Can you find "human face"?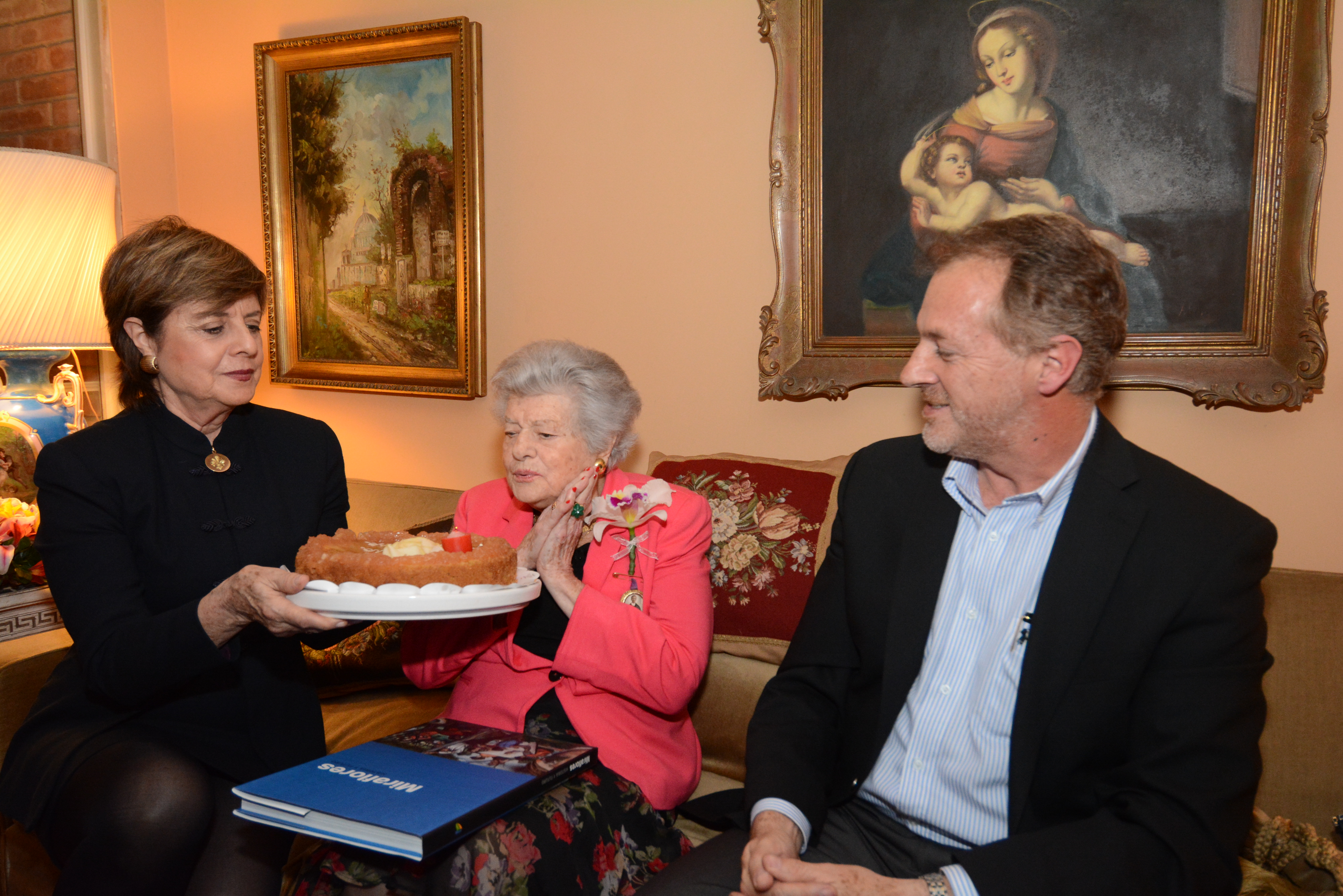
Yes, bounding box: pyautogui.locateOnScreen(292, 9, 309, 30).
